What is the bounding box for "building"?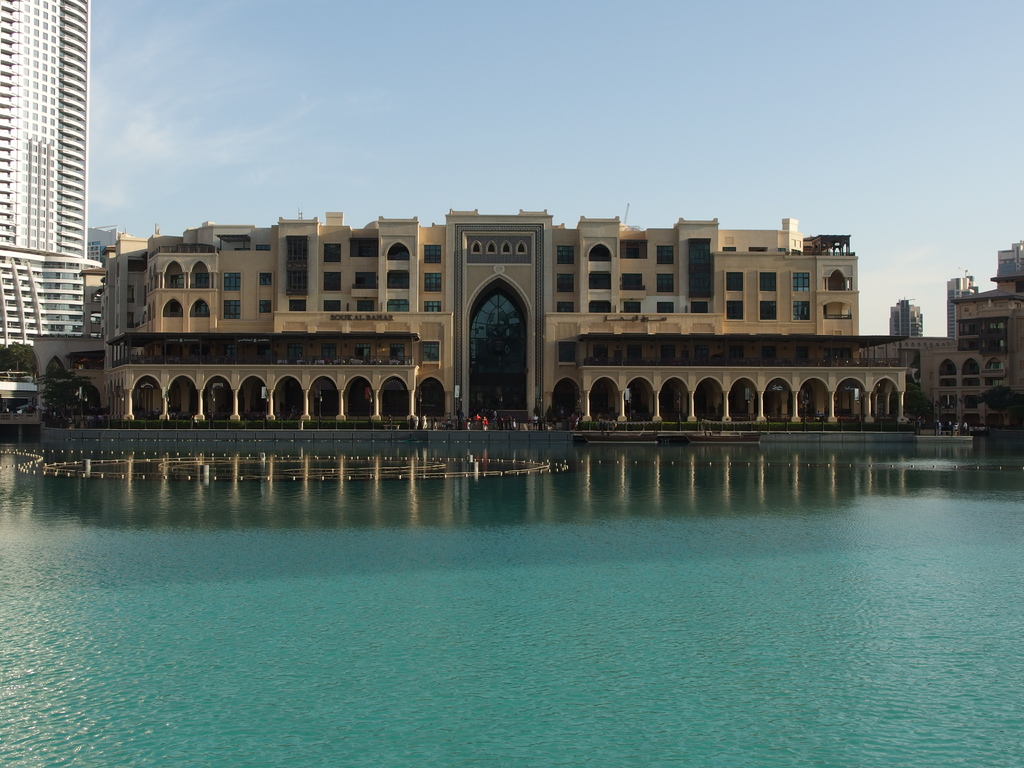
{"x1": 29, "y1": 212, "x2": 904, "y2": 449}.
